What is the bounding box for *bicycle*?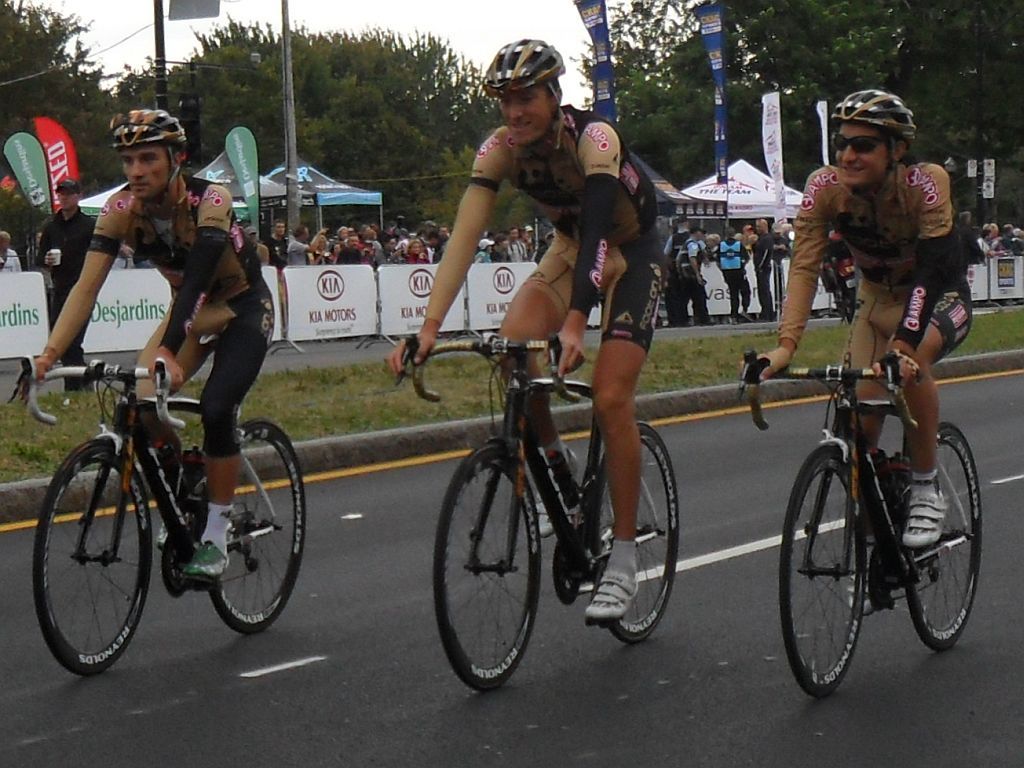
rect(22, 349, 316, 670).
